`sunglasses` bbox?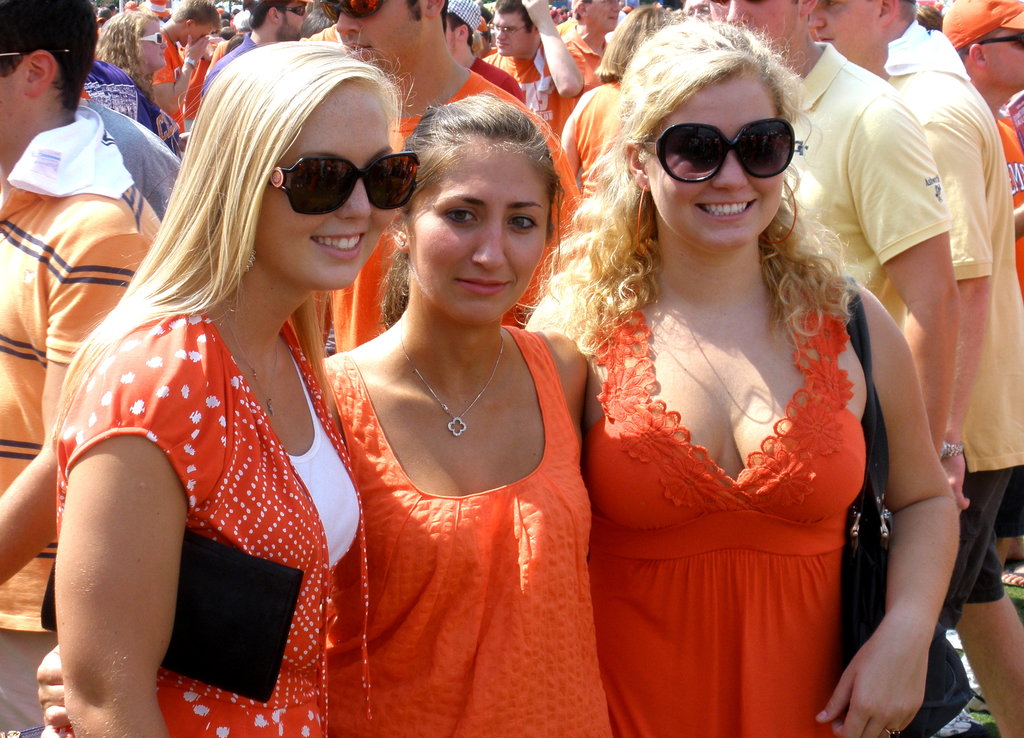
x1=634 y1=117 x2=796 y2=184
